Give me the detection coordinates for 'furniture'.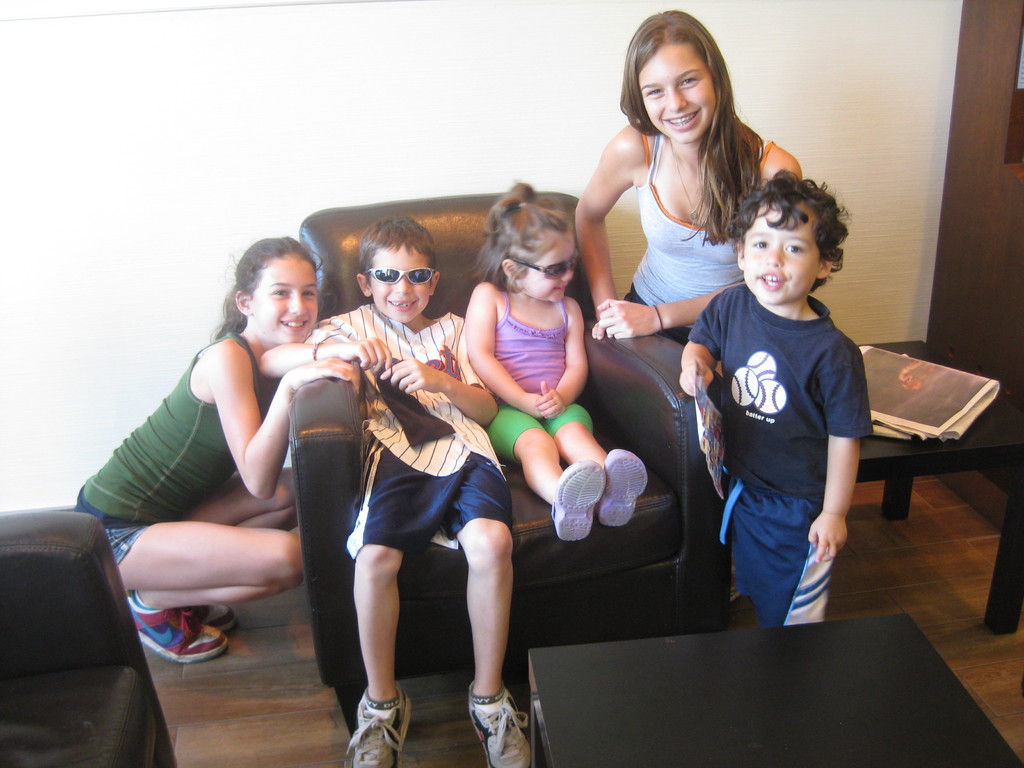
0/511/178/767.
